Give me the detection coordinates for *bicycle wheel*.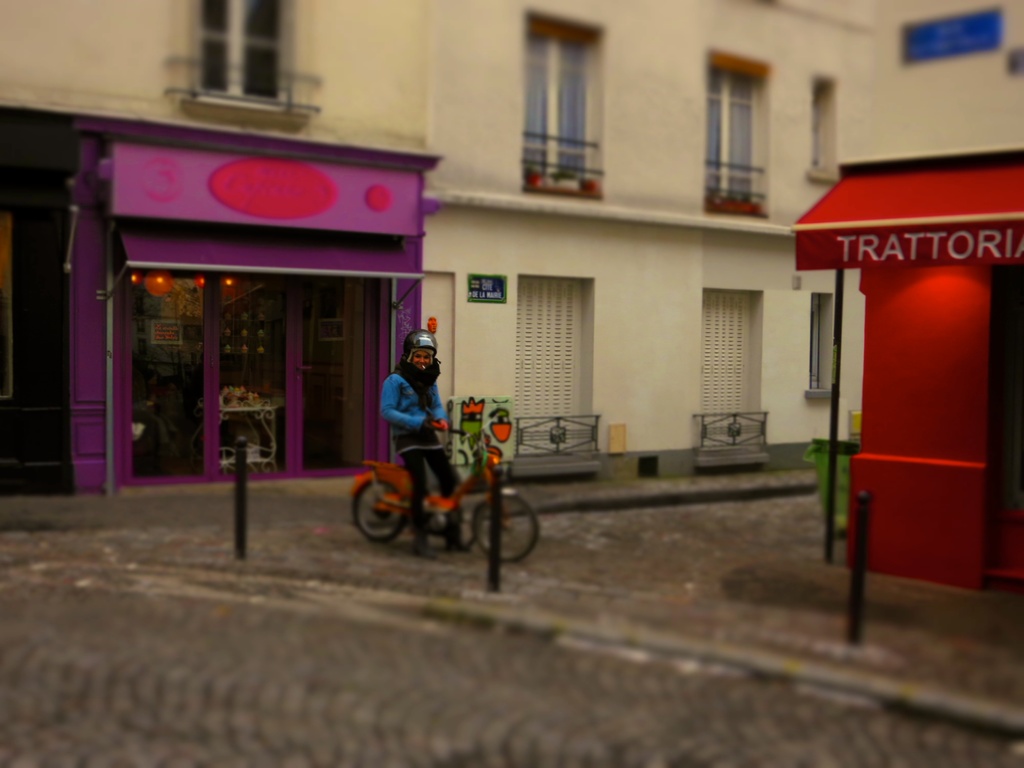
select_region(470, 491, 541, 565).
